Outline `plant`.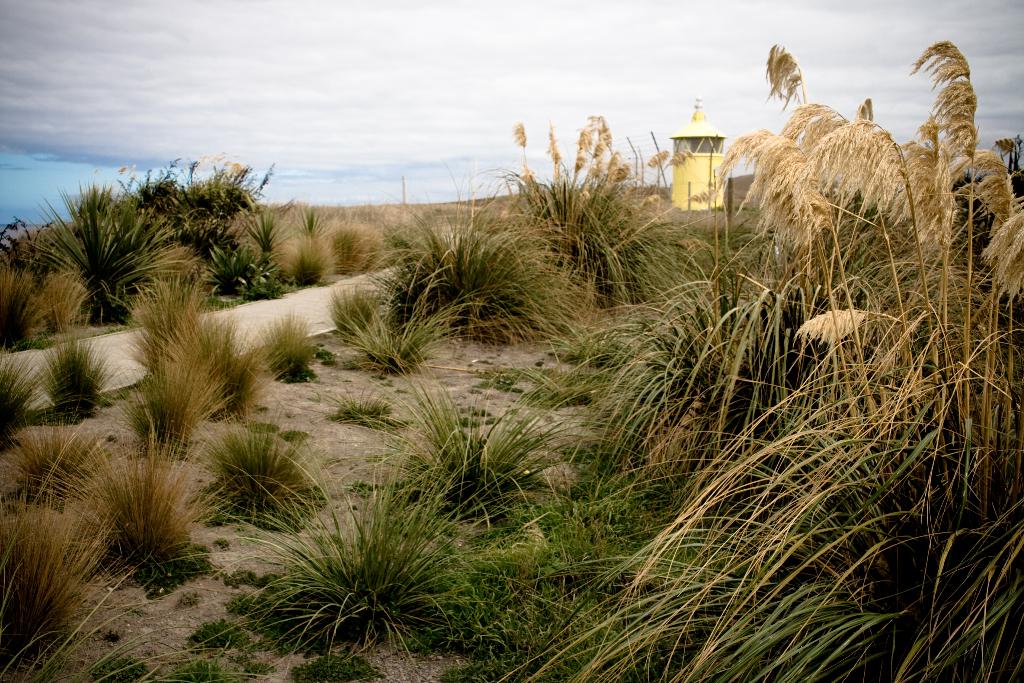
Outline: l=95, t=431, r=206, b=570.
